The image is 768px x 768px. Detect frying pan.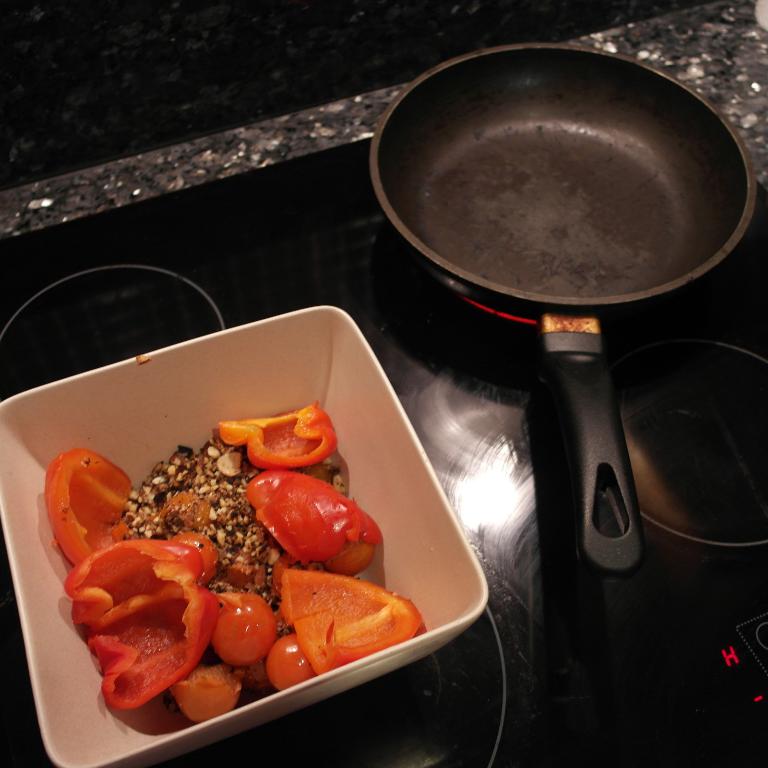
Detection: locate(362, 35, 754, 568).
